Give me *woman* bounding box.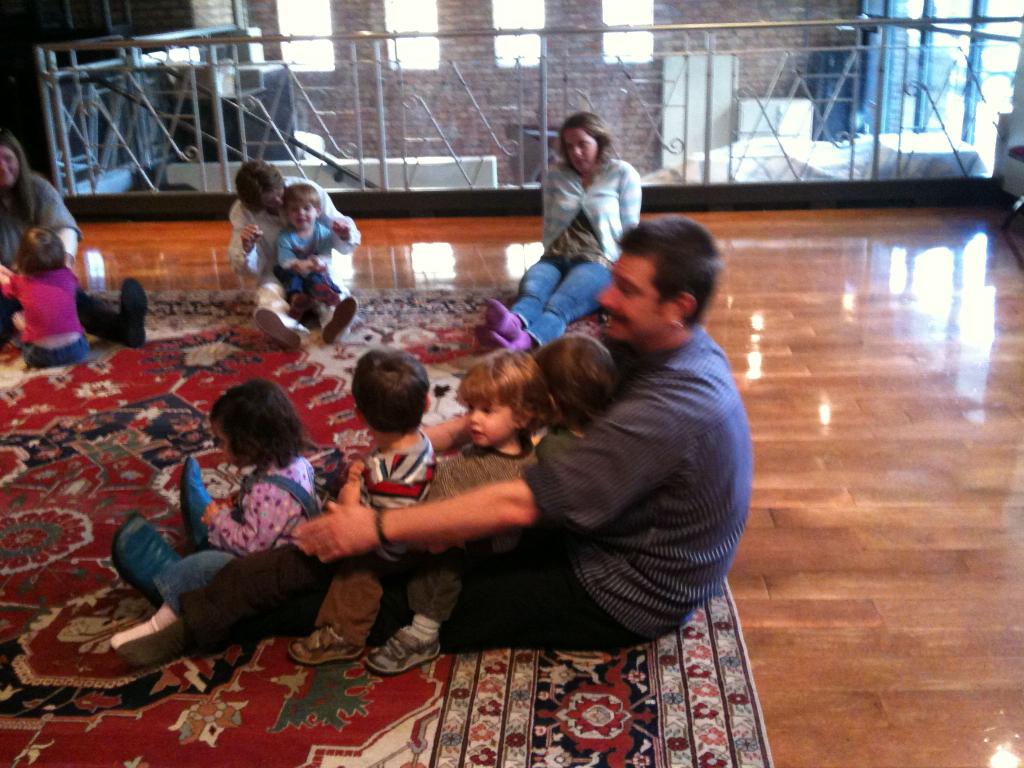
rect(467, 108, 643, 356).
